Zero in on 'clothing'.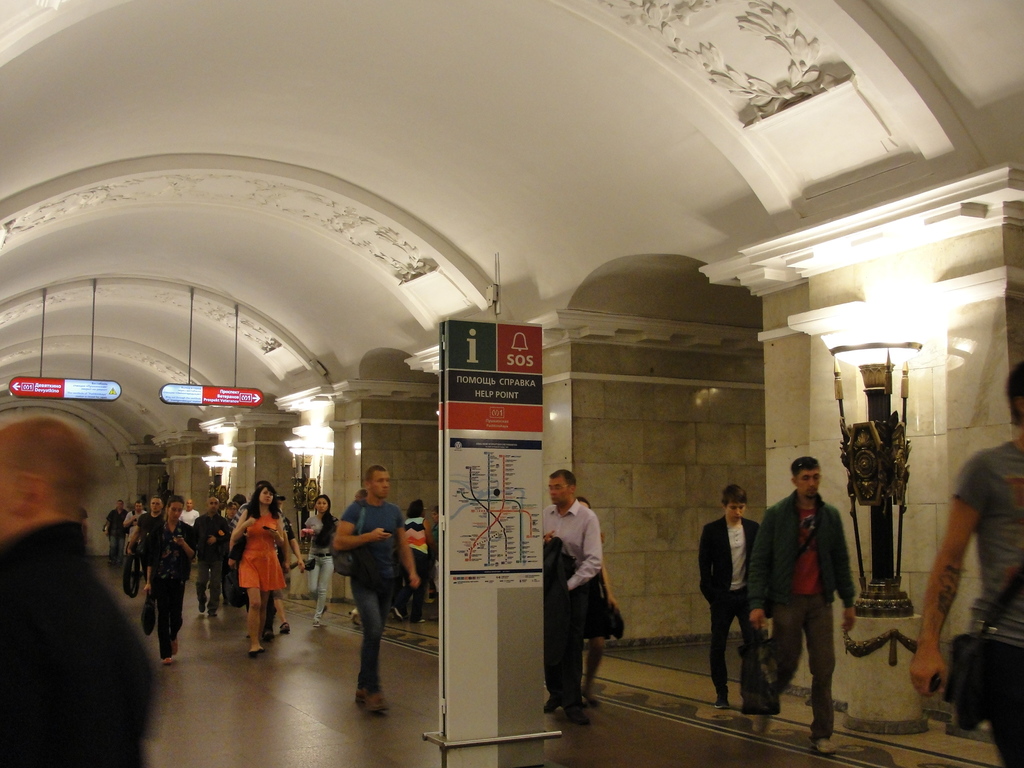
Zeroed in: bbox=(411, 517, 426, 614).
